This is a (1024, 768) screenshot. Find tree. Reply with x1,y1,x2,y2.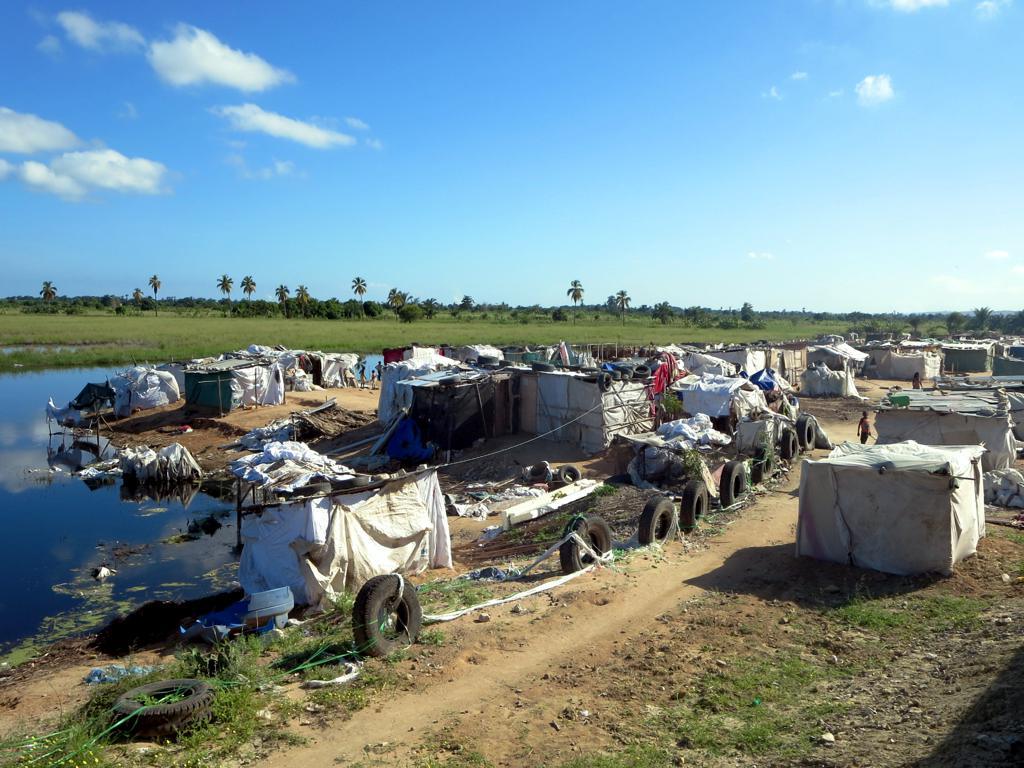
353,276,369,315.
